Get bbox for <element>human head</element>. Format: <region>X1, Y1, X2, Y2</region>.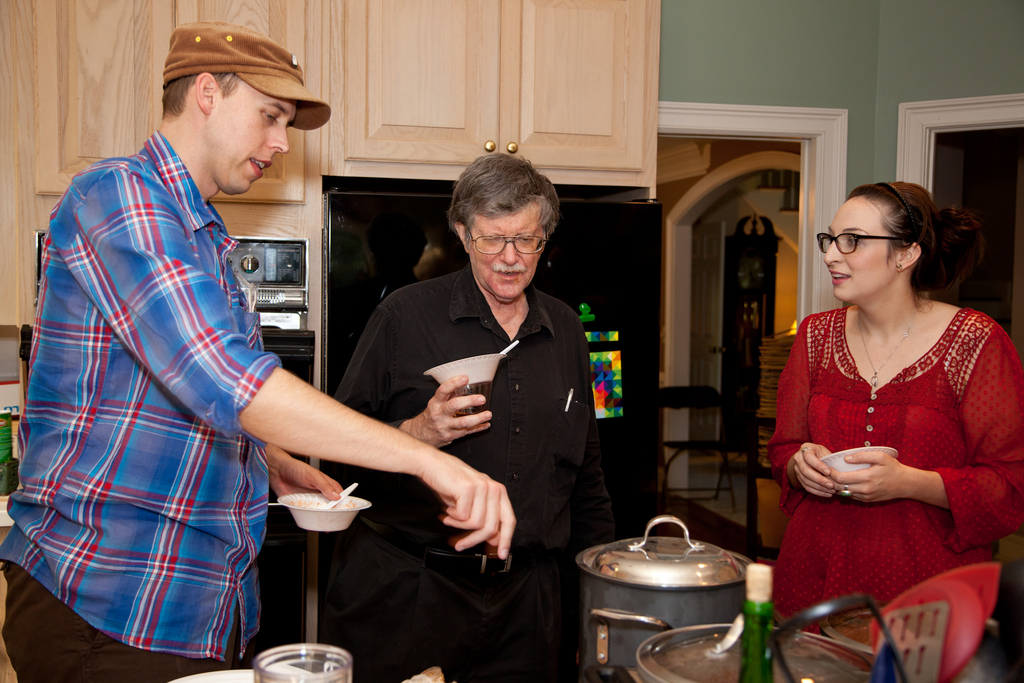
<region>161, 22, 296, 192</region>.
